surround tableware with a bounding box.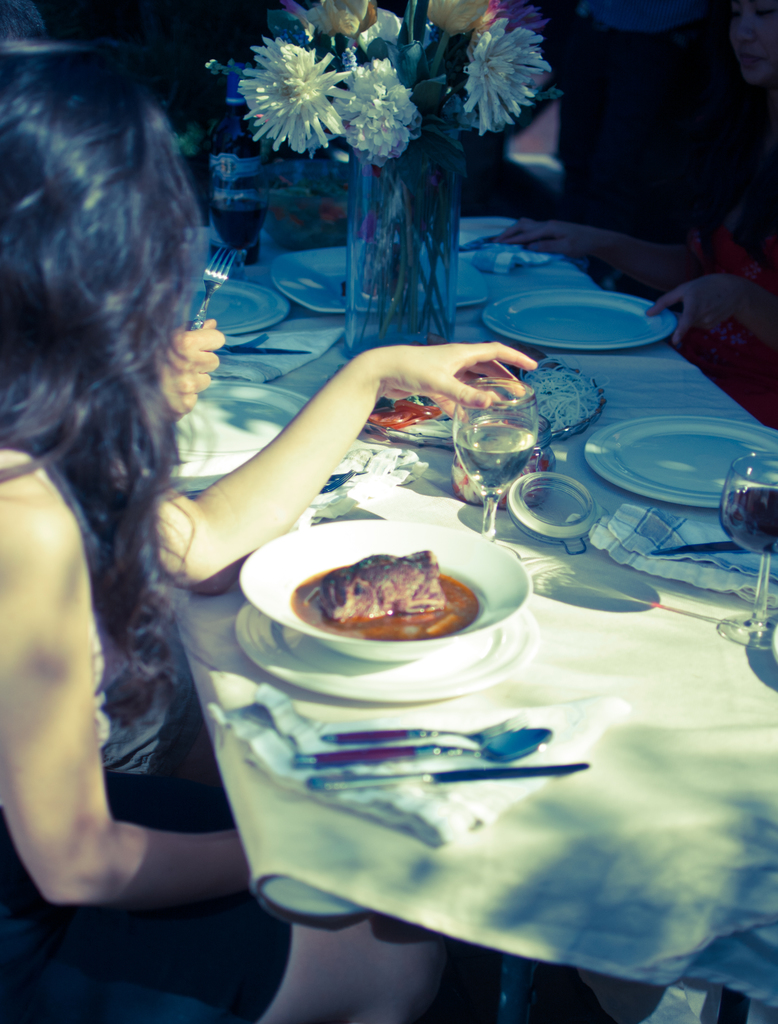
[left=346, top=134, right=466, bottom=357].
